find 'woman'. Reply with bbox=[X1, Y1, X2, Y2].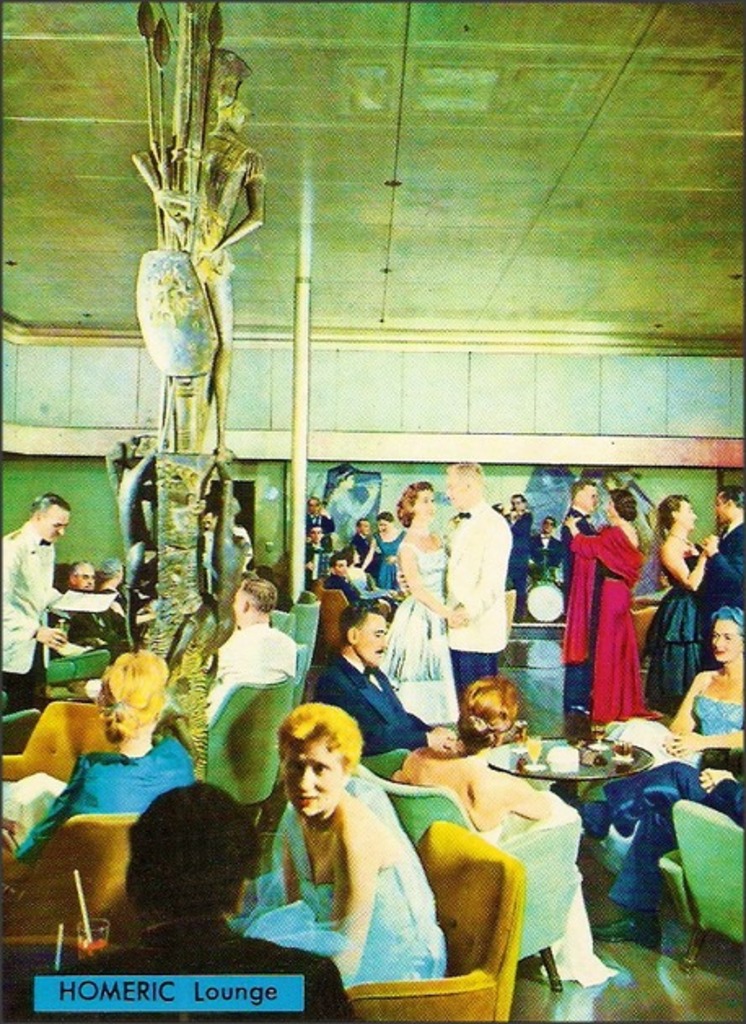
bbox=[389, 475, 471, 736].
